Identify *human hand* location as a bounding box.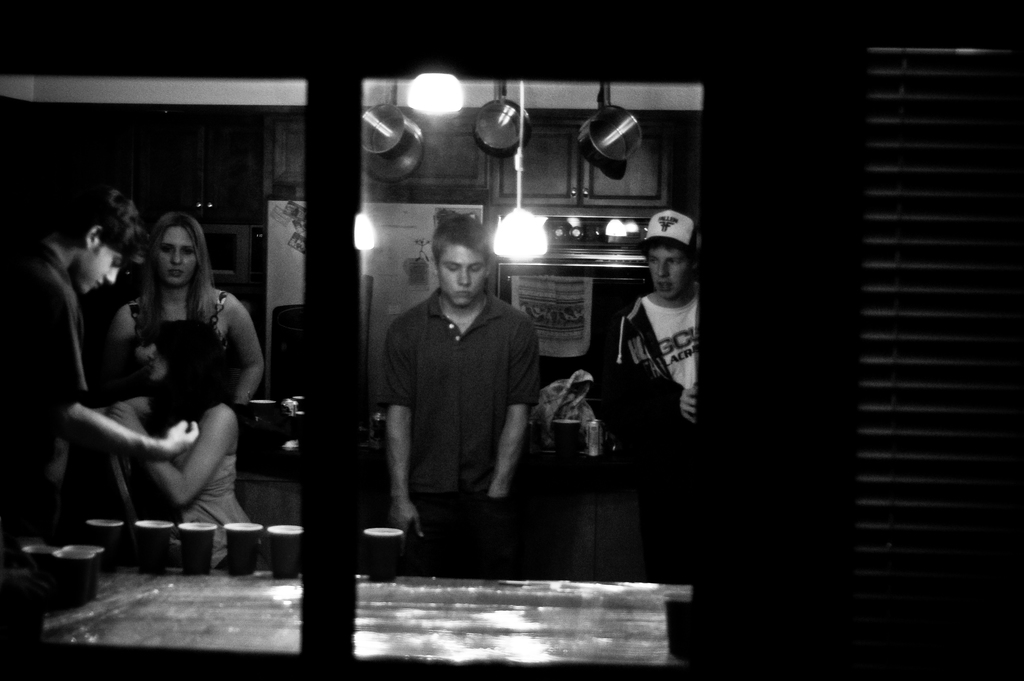
Rect(676, 384, 703, 427).
